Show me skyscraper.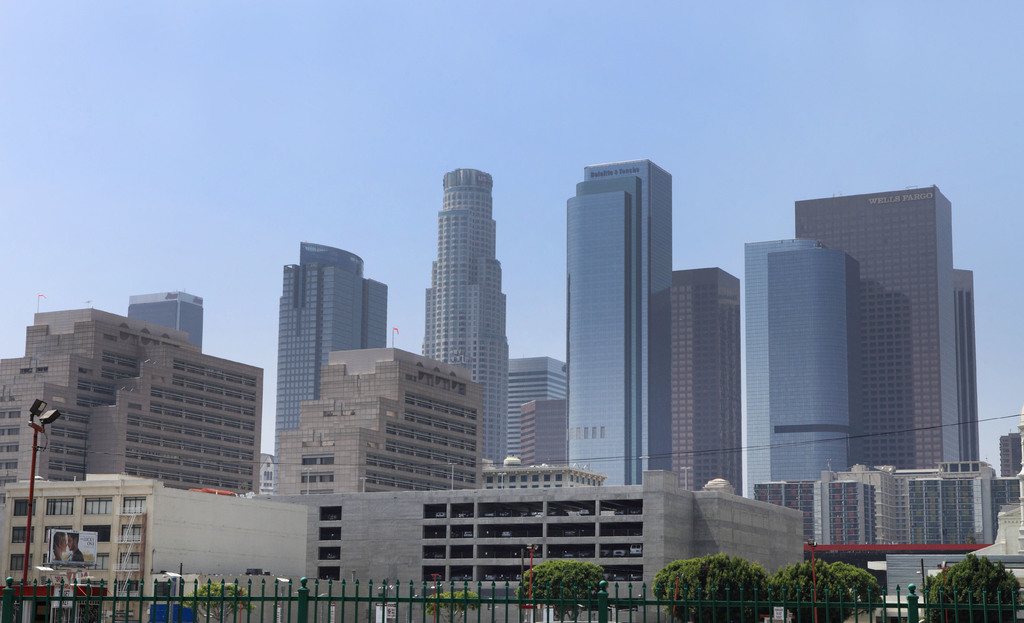
skyscraper is here: pyautogui.locateOnScreen(556, 157, 675, 476).
